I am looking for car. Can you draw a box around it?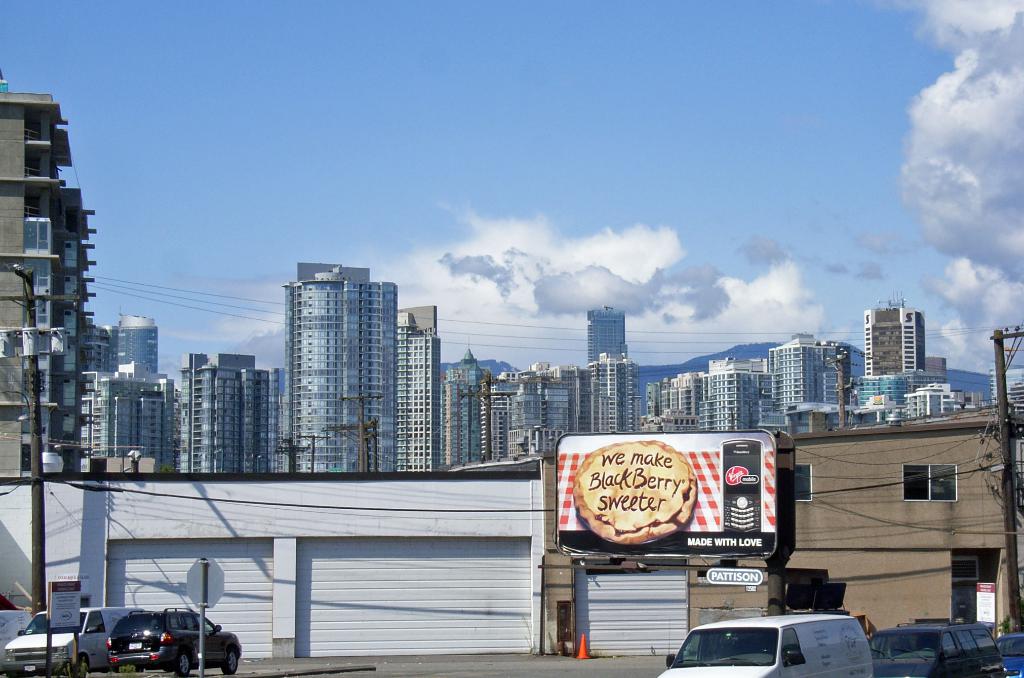
Sure, the bounding box is <box>103,606,244,677</box>.
